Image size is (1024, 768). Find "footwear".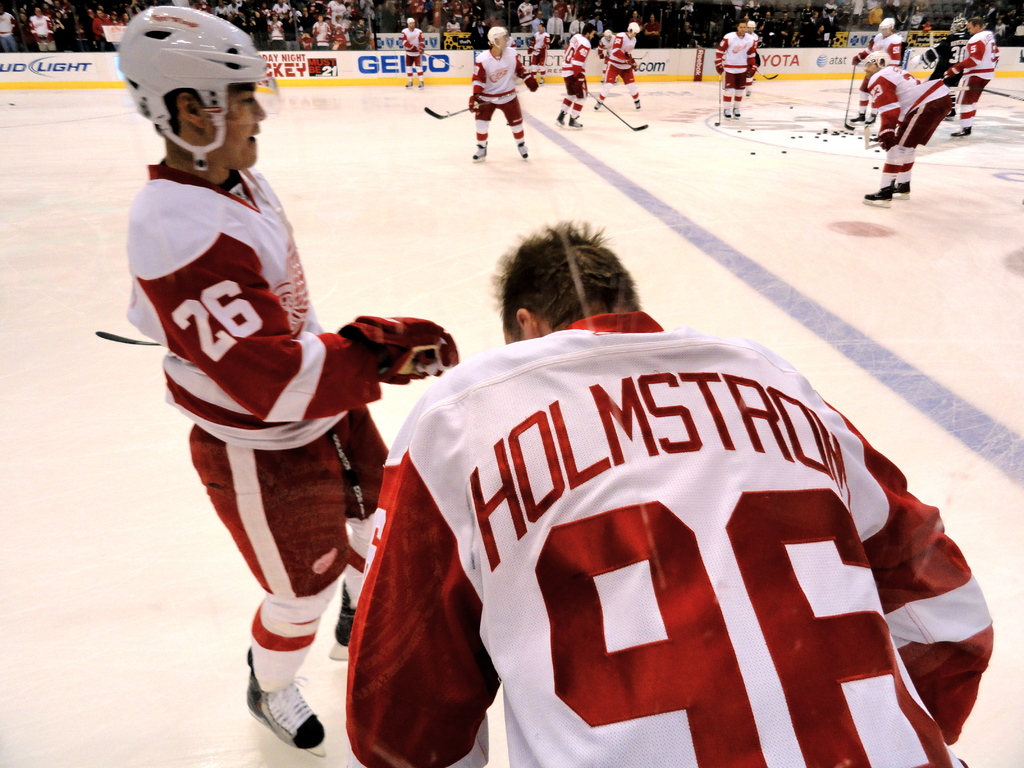
Rect(595, 100, 600, 109).
